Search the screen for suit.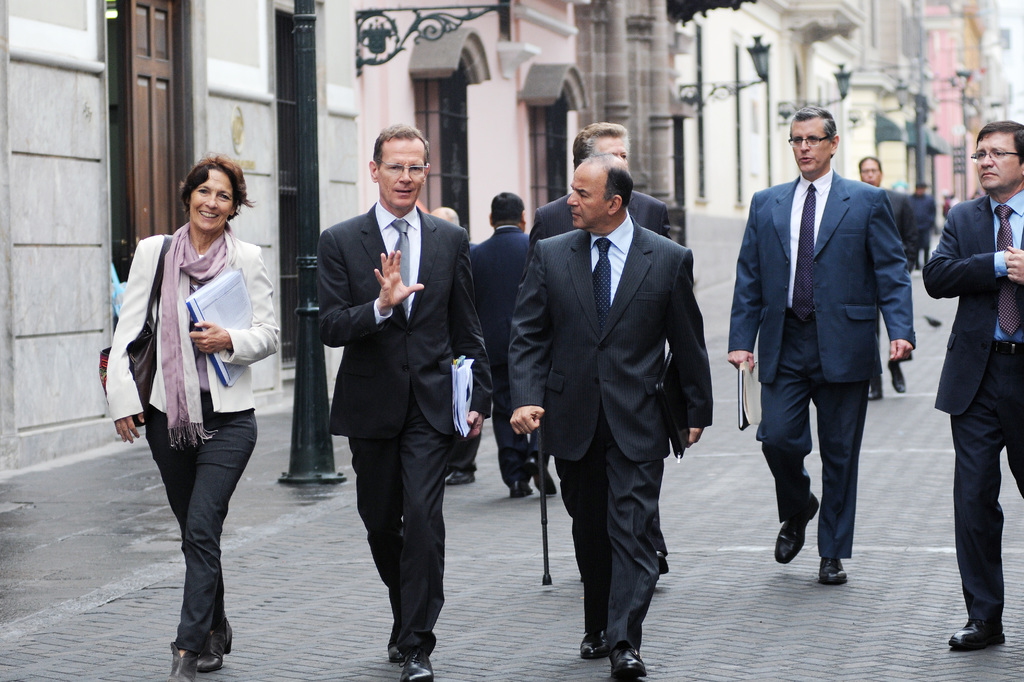
Found at select_region(918, 191, 1023, 624).
